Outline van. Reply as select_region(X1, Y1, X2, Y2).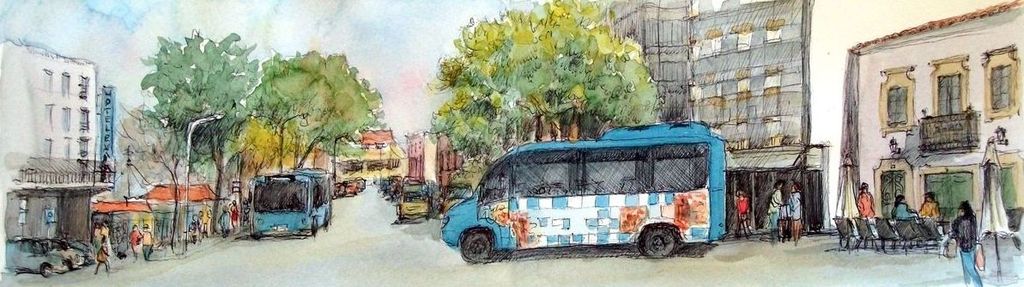
select_region(246, 171, 330, 234).
